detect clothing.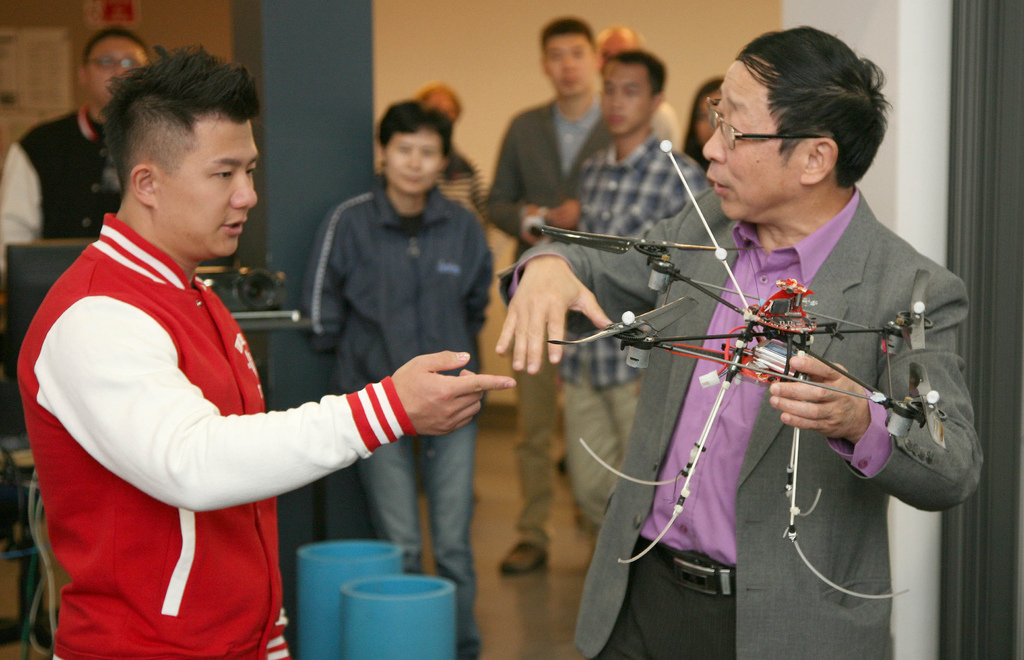
Detected at (554,130,719,537).
